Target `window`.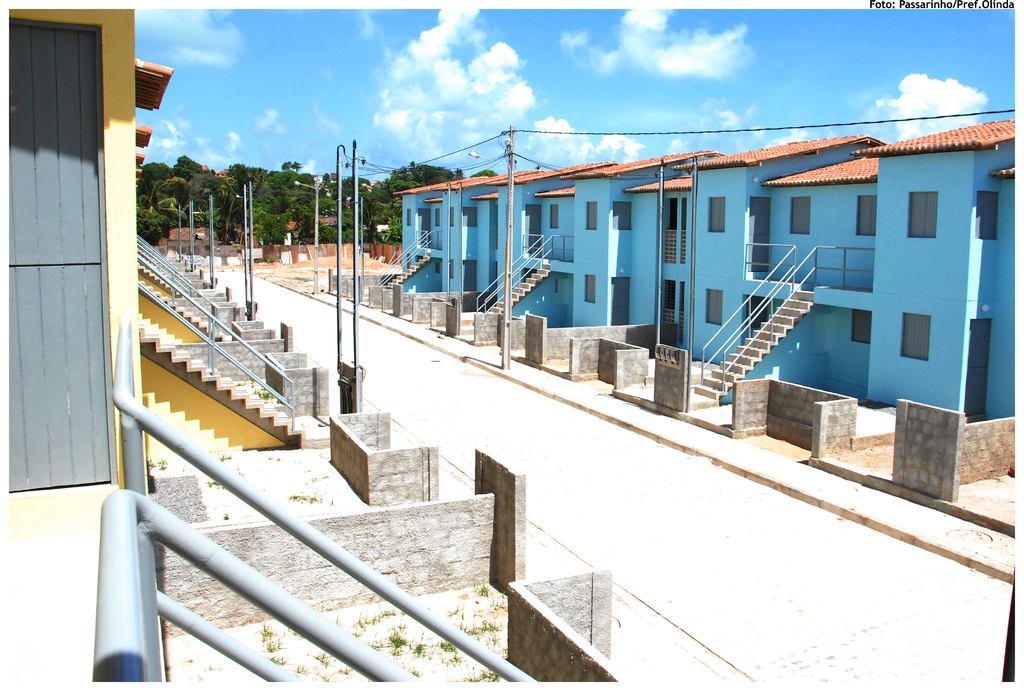
Target region: select_region(855, 195, 874, 235).
